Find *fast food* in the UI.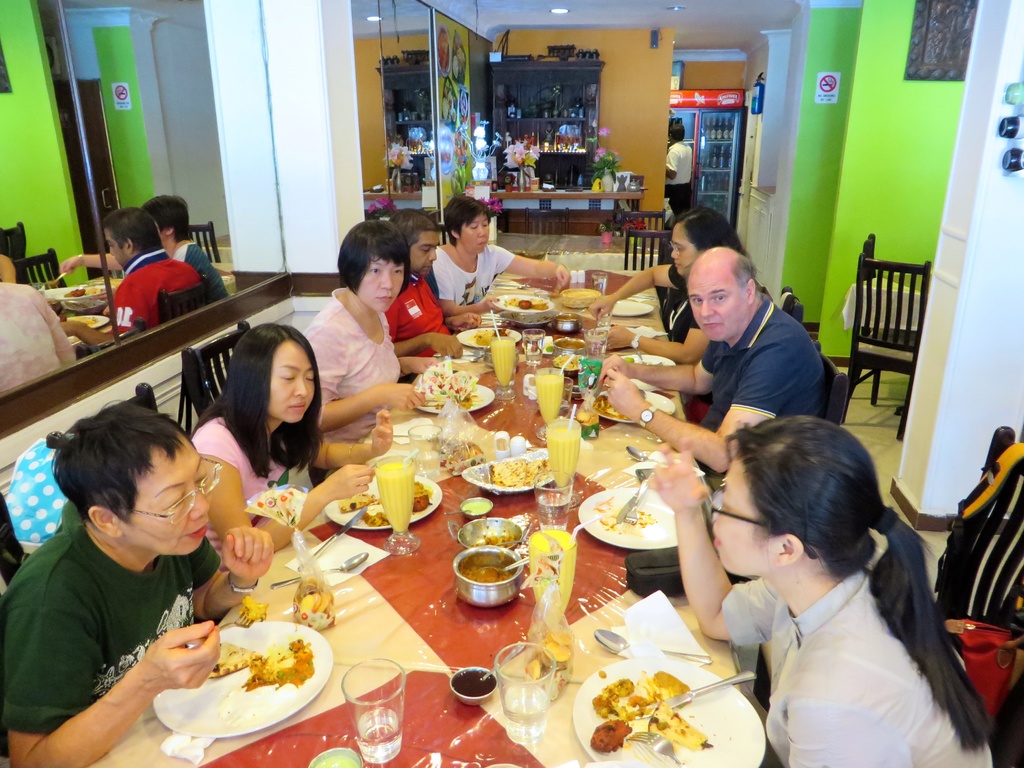
UI element at 647:705:714:751.
